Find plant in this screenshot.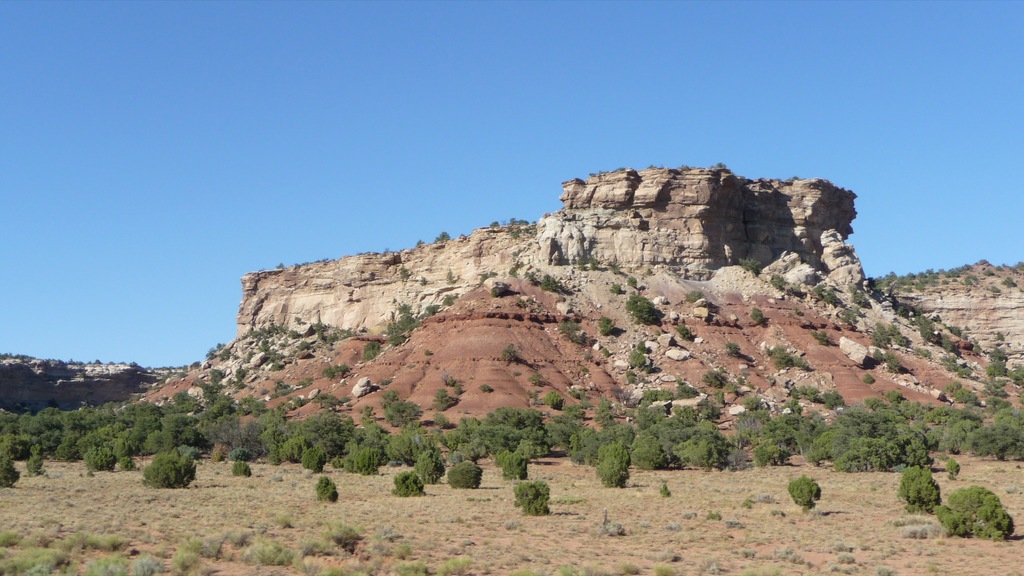
The bounding box for plant is bbox(932, 481, 1021, 544).
